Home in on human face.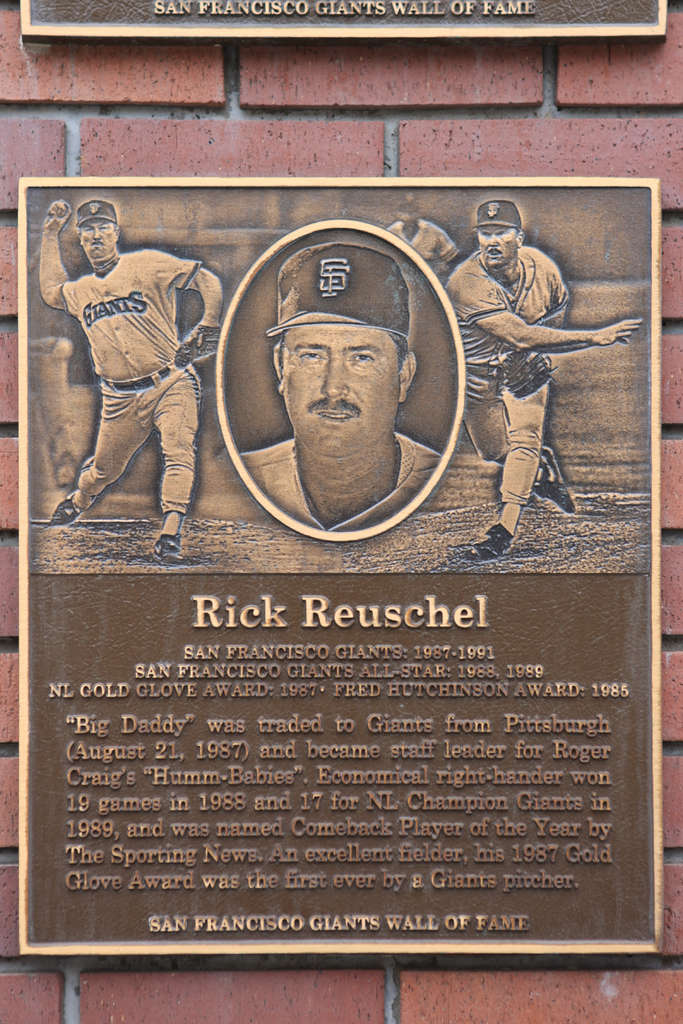
Homed in at 477:223:522:268.
